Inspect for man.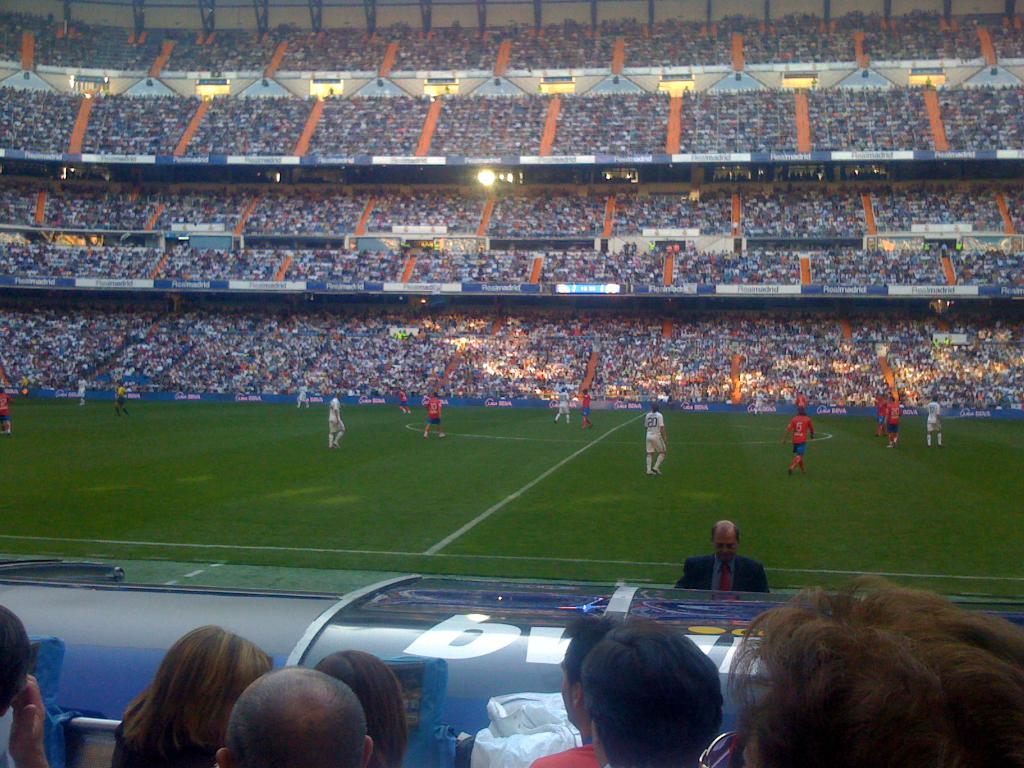
Inspection: {"x1": 328, "y1": 394, "x2": 345, "y2": 451}.
